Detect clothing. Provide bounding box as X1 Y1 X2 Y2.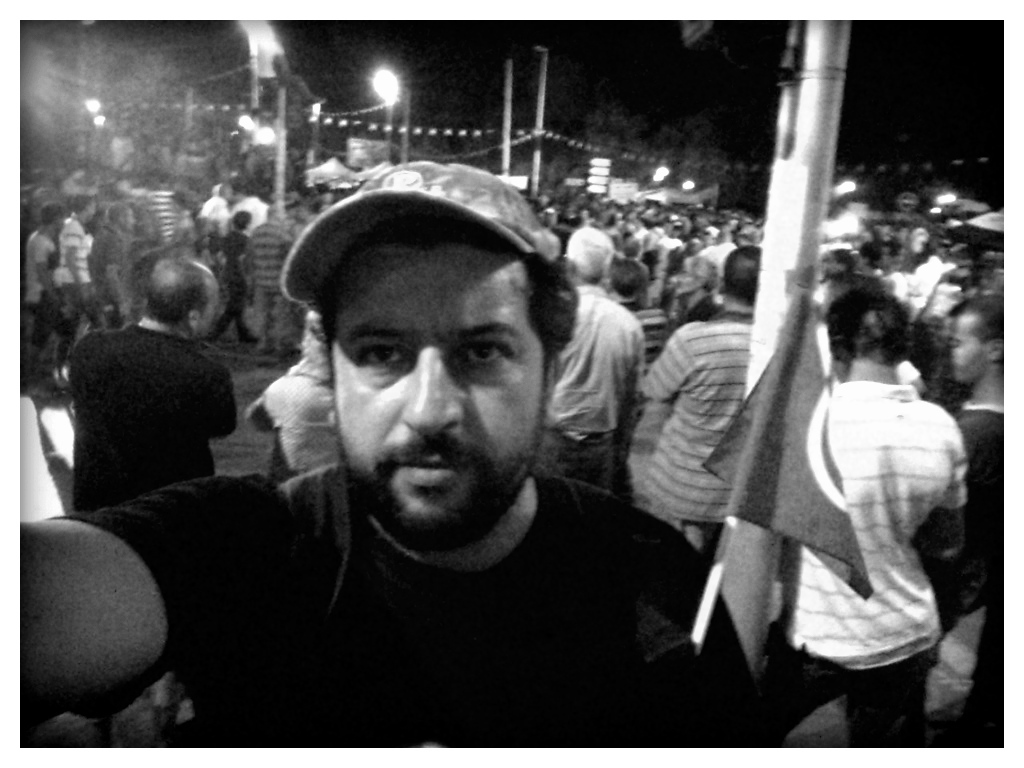
912 255 947 306.
